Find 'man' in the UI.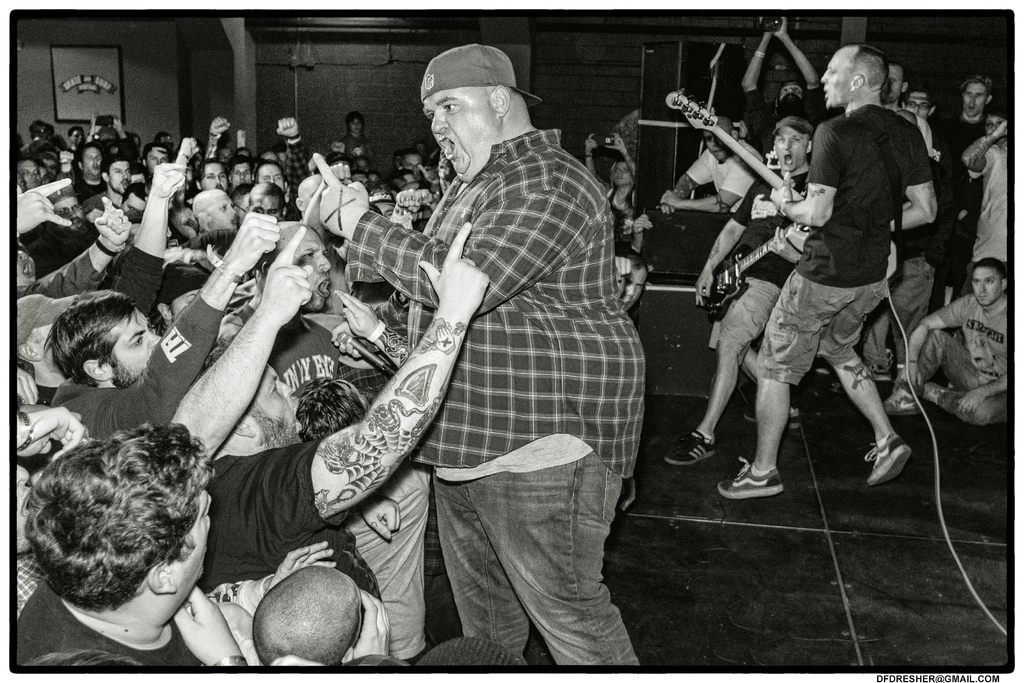
UI element at detection(17, 118, 527, 667).
